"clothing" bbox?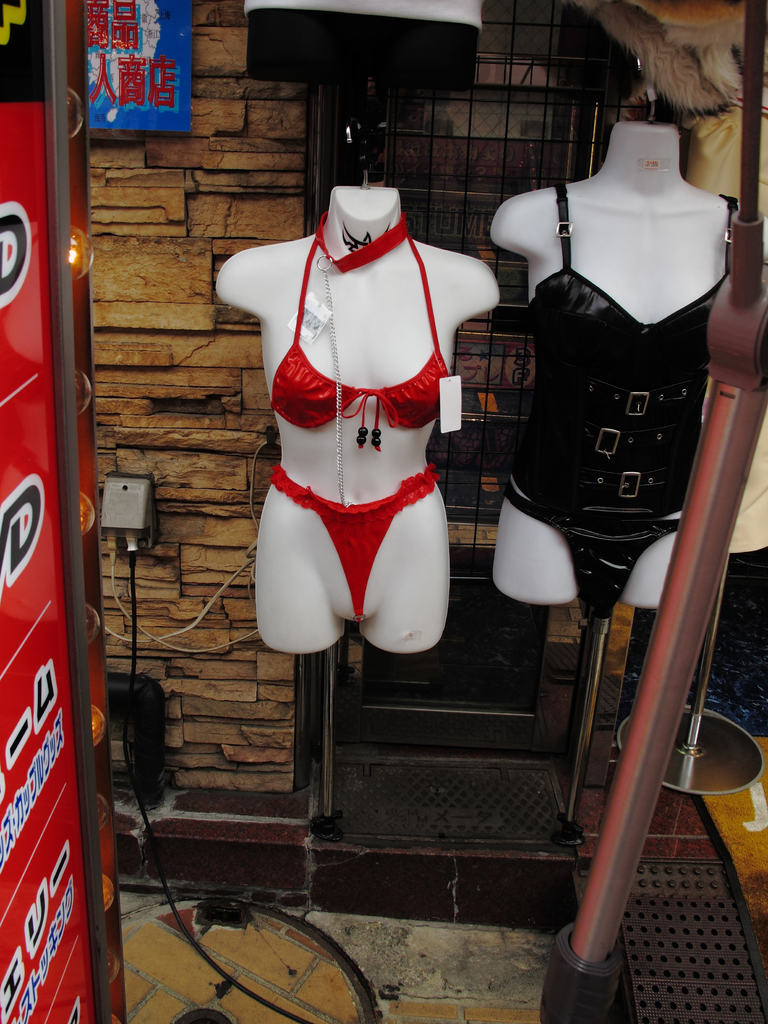
(256,235,475,649)
